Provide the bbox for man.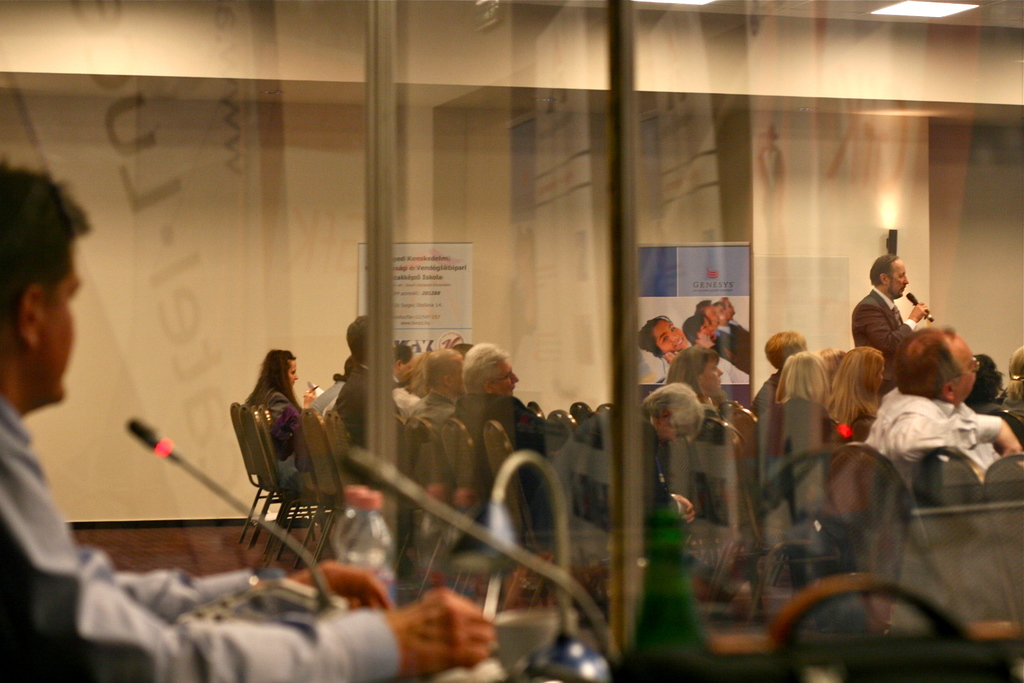
[710,300,747,355].
